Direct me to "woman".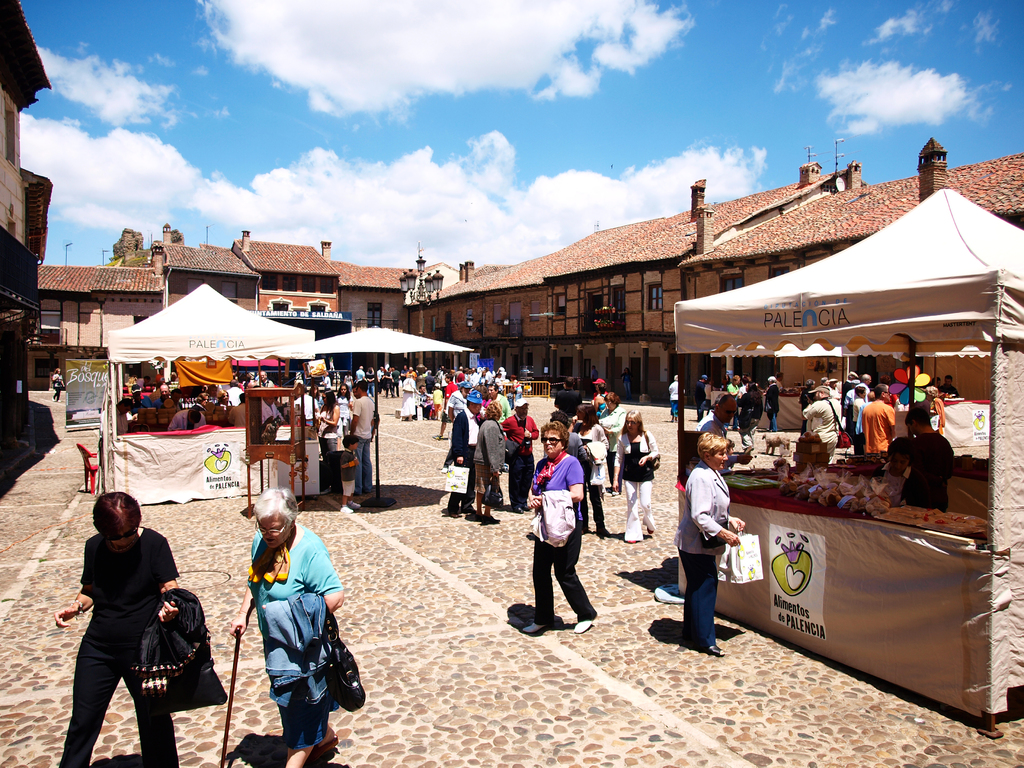
Direction: select_region(671, 433, 738, 654).
